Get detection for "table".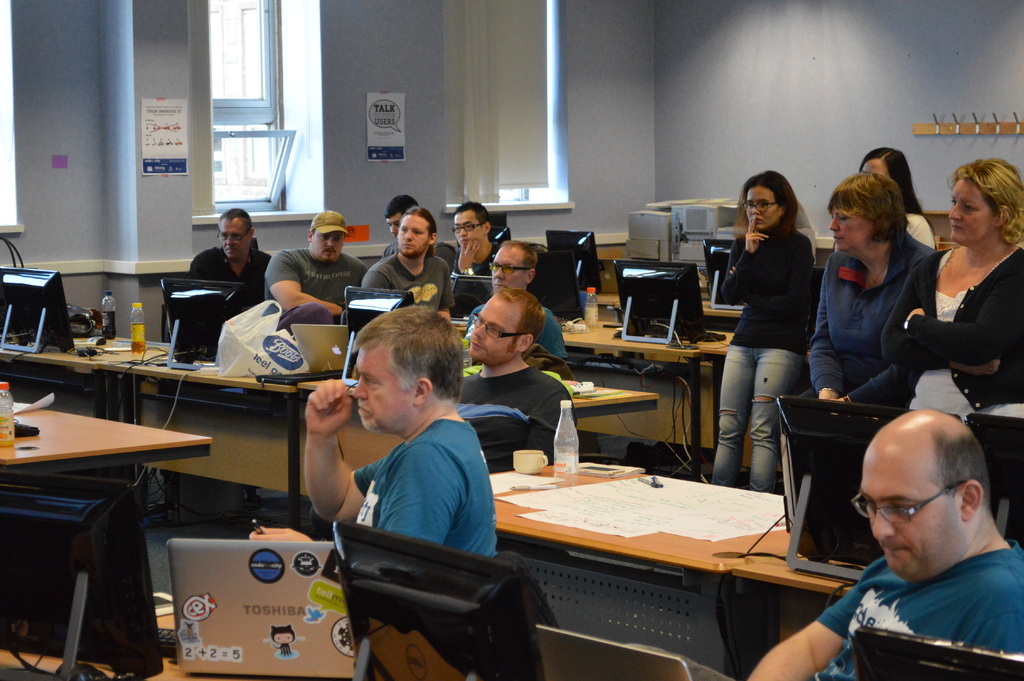
Detection: 427/439/871/680.
